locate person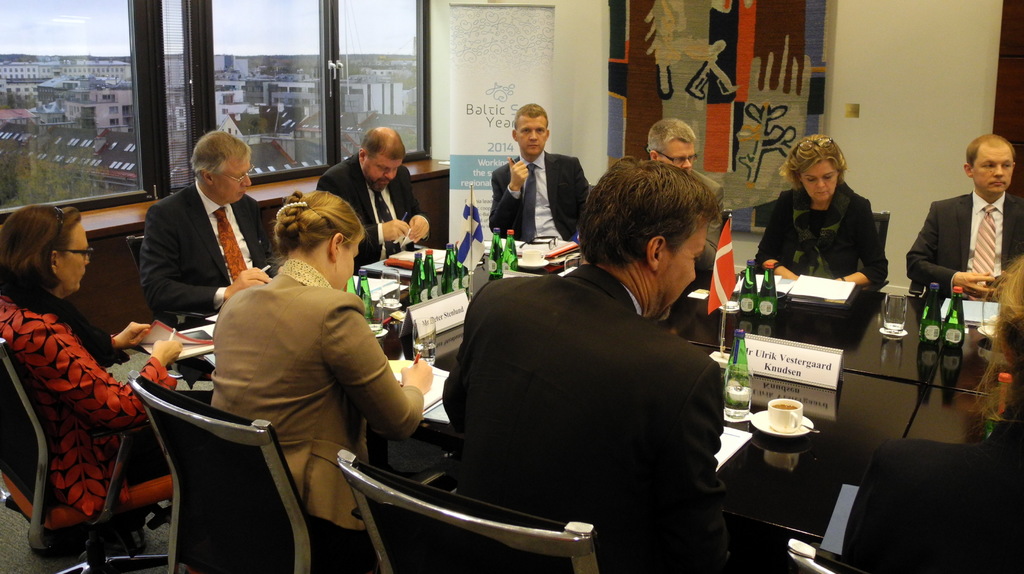
region(211, 193, 438, 573)
